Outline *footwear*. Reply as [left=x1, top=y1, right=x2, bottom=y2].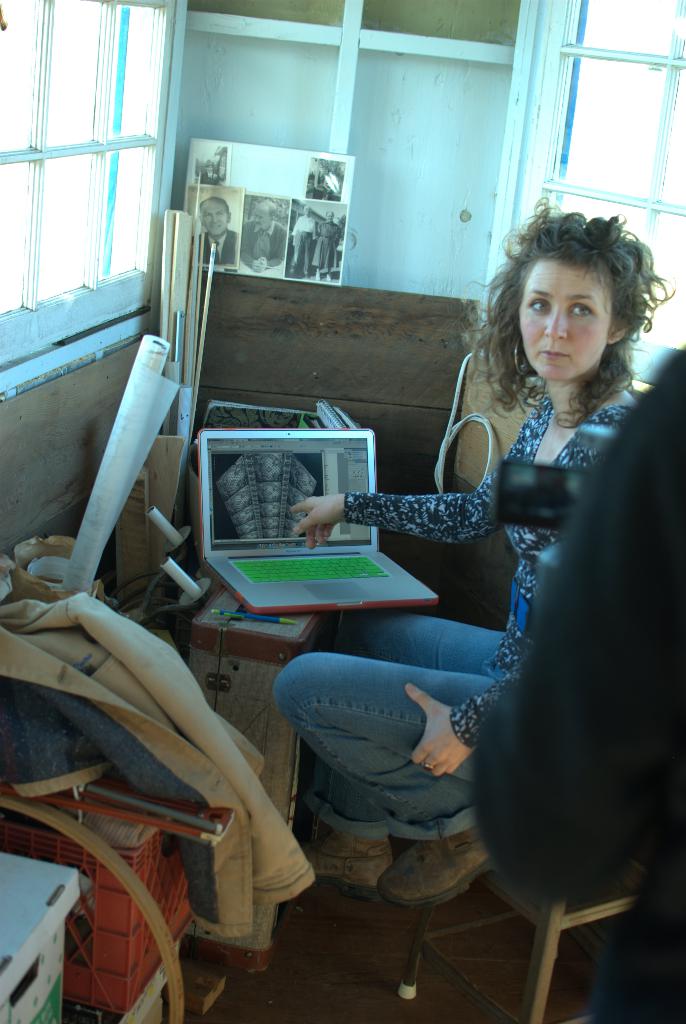
[left=294, top=834, right=392, bottom=904].
